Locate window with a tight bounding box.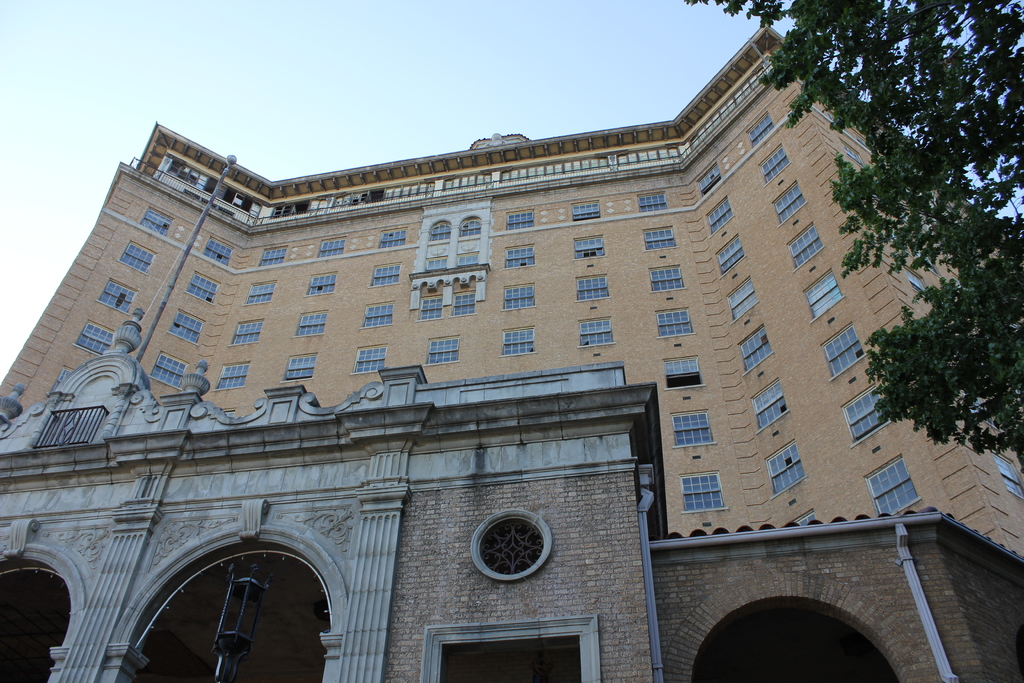
detection(351, 343, 387, 377).
